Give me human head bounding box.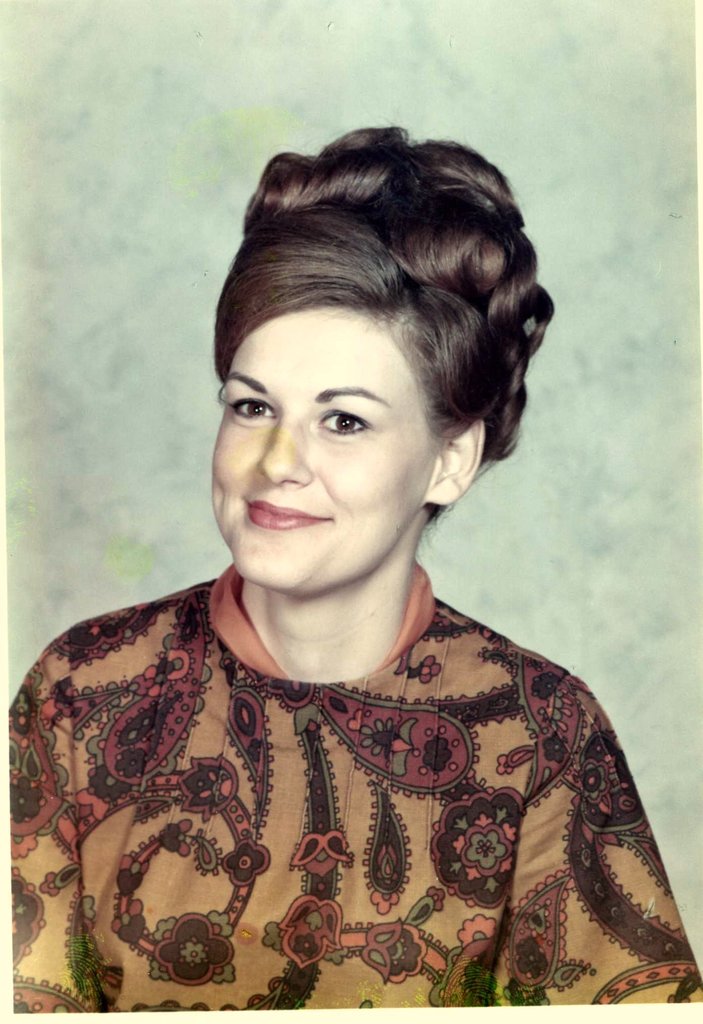
(194,138,543,594).
